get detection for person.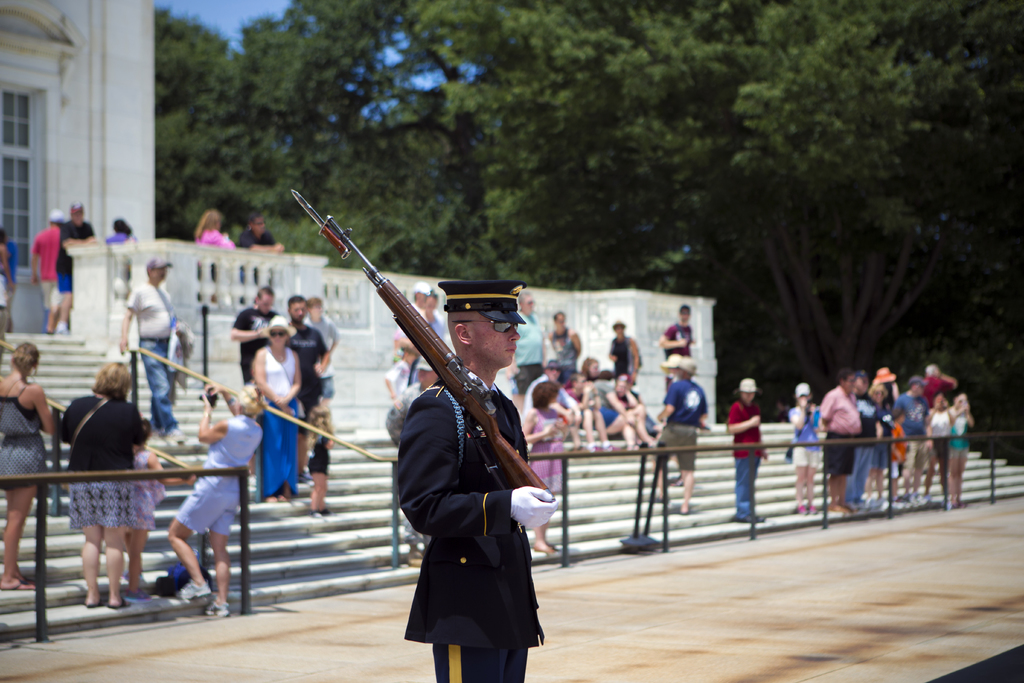
Detection: rect(121, 259, 187, 443).
